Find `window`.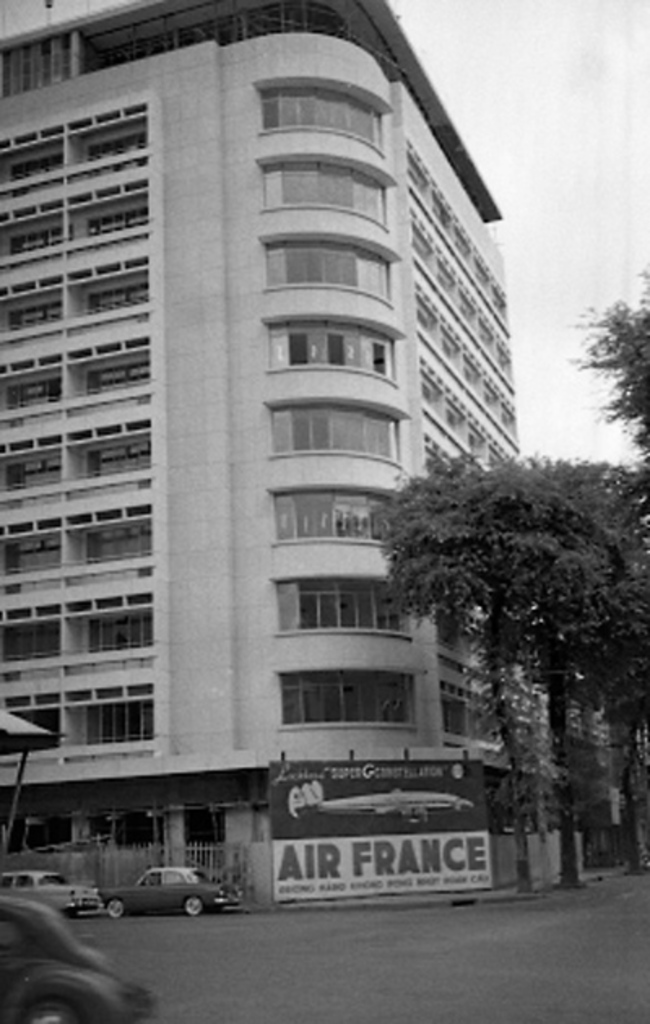
[262, 660, 442, 744].
